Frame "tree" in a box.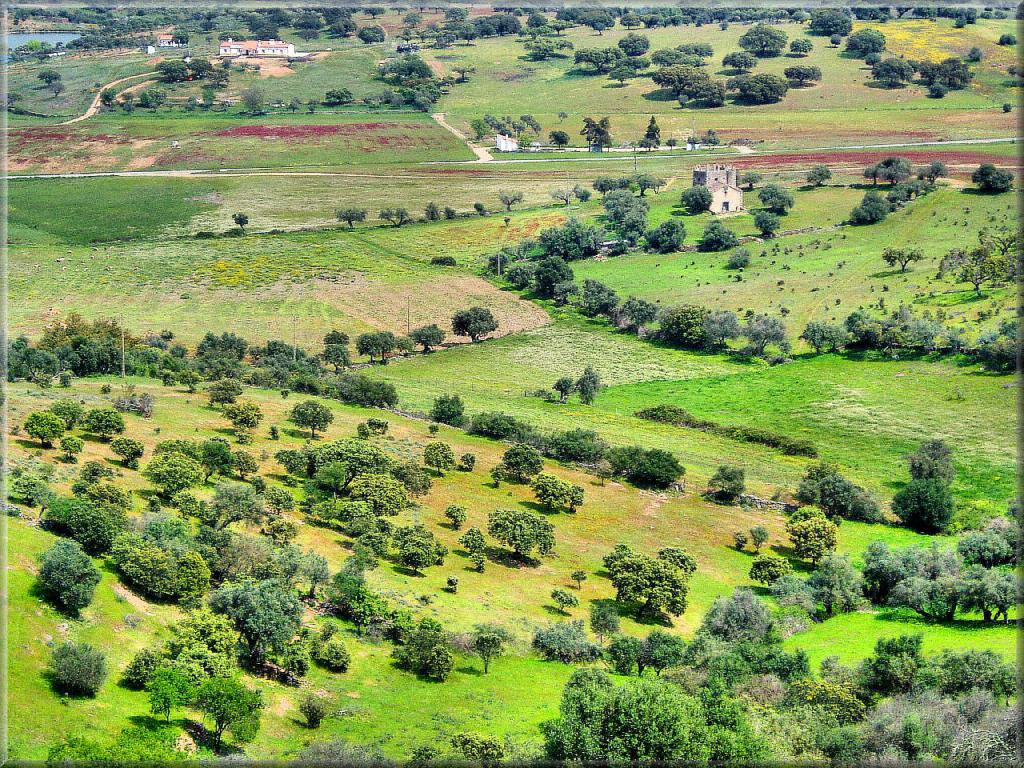
box=[144, 666, 196, 734].
